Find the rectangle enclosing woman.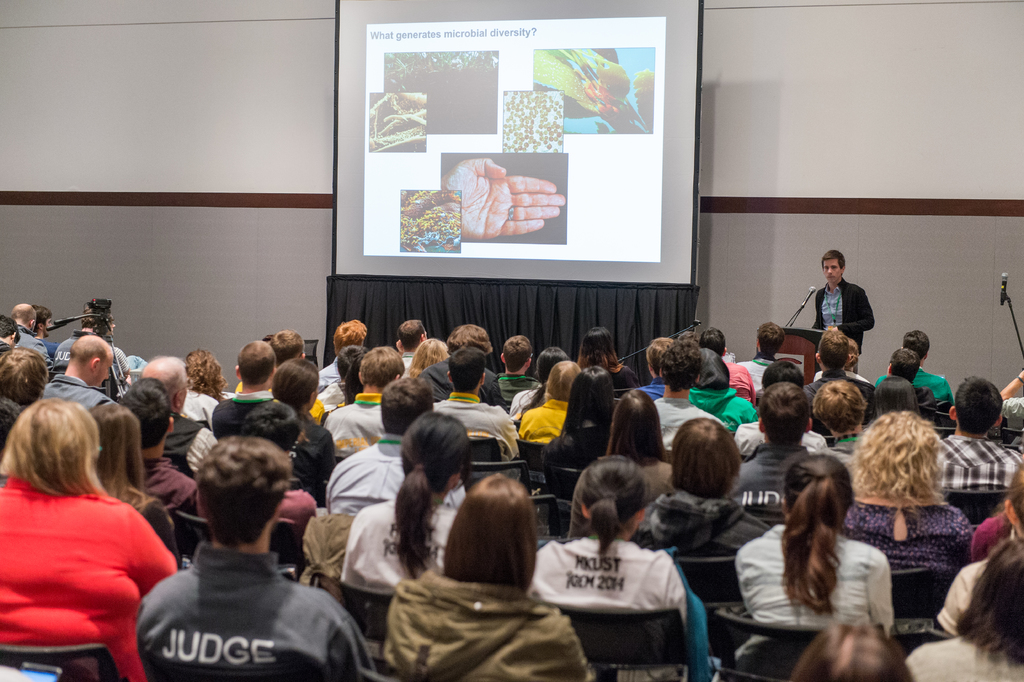
locate(184, 346, 234, 403).
